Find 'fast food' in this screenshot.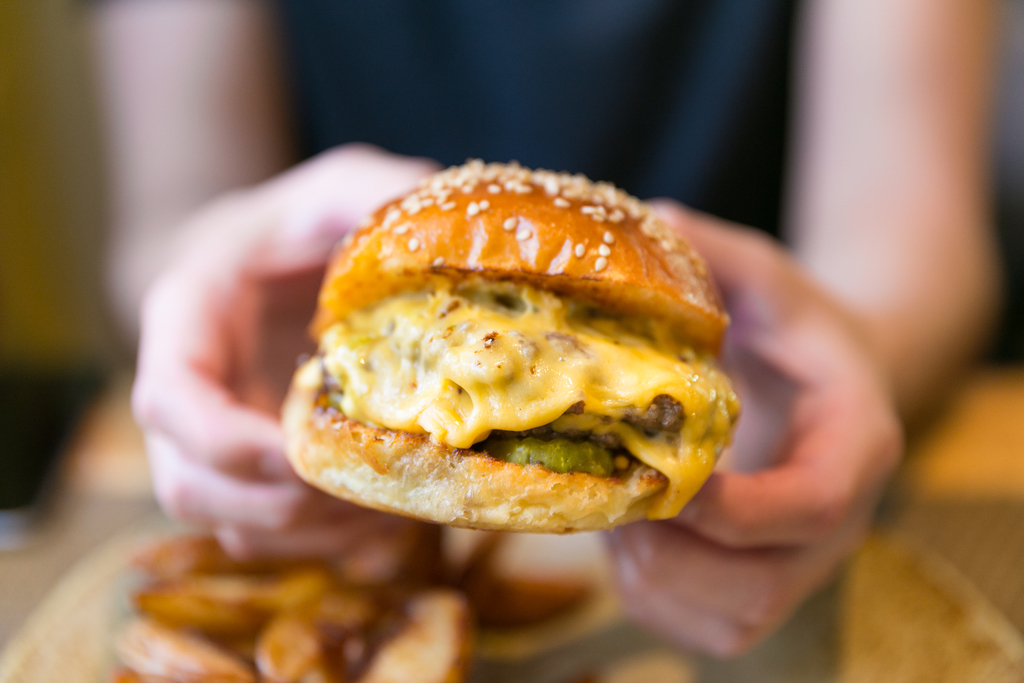
The bounding box for 'fast food' is {"x1": 237, "y1": 163, "x2": 753, "y2": 541}.
